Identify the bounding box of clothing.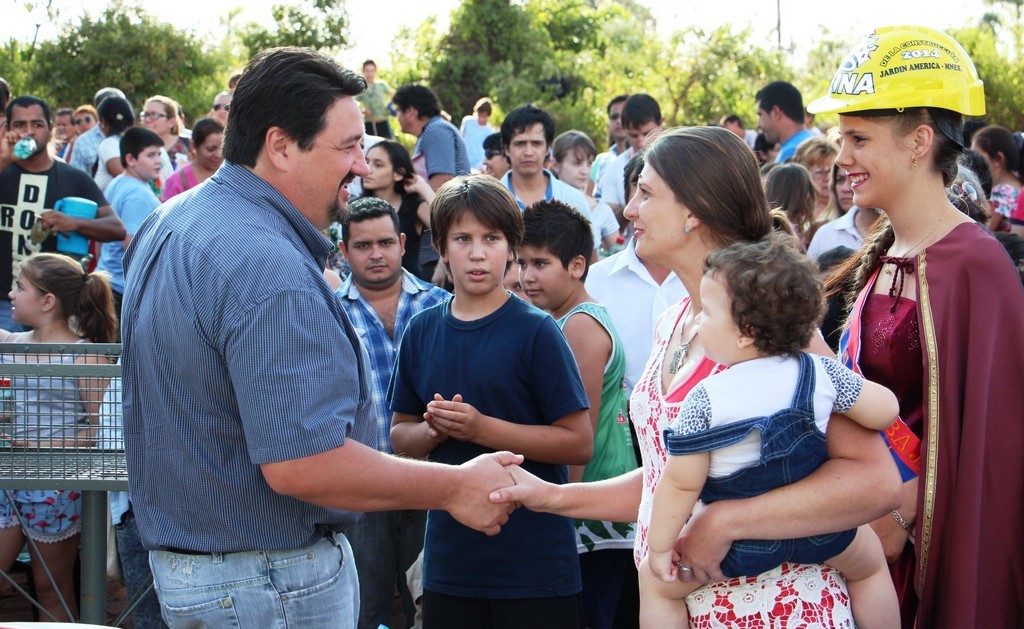
<box>623,289,917,628</box>.
